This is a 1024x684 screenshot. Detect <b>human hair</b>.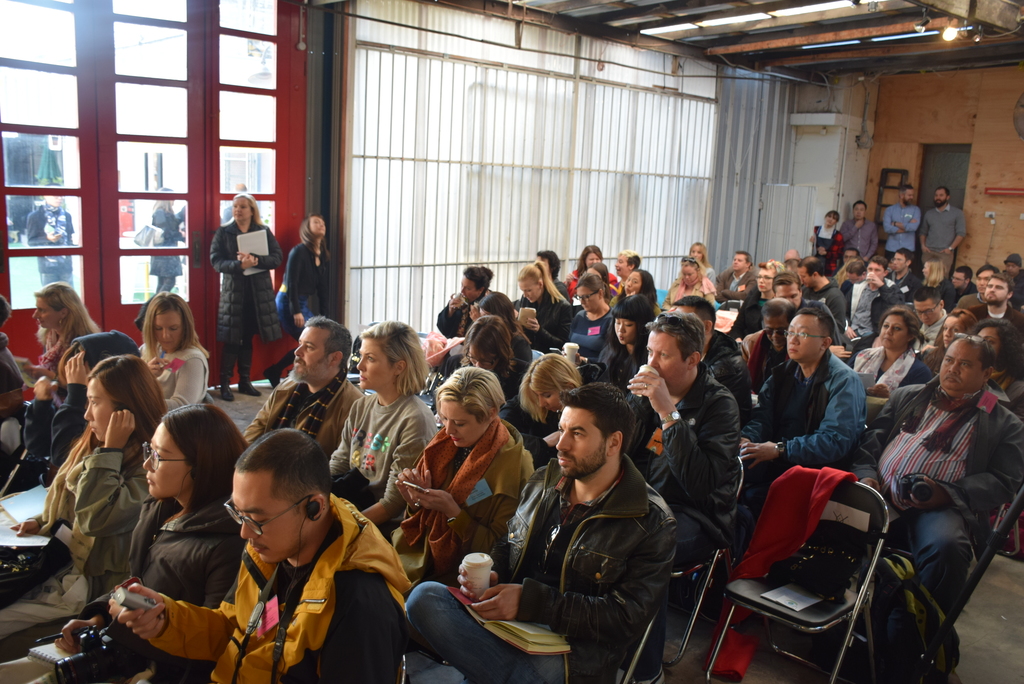
crop(506, 255, 566, 305).
